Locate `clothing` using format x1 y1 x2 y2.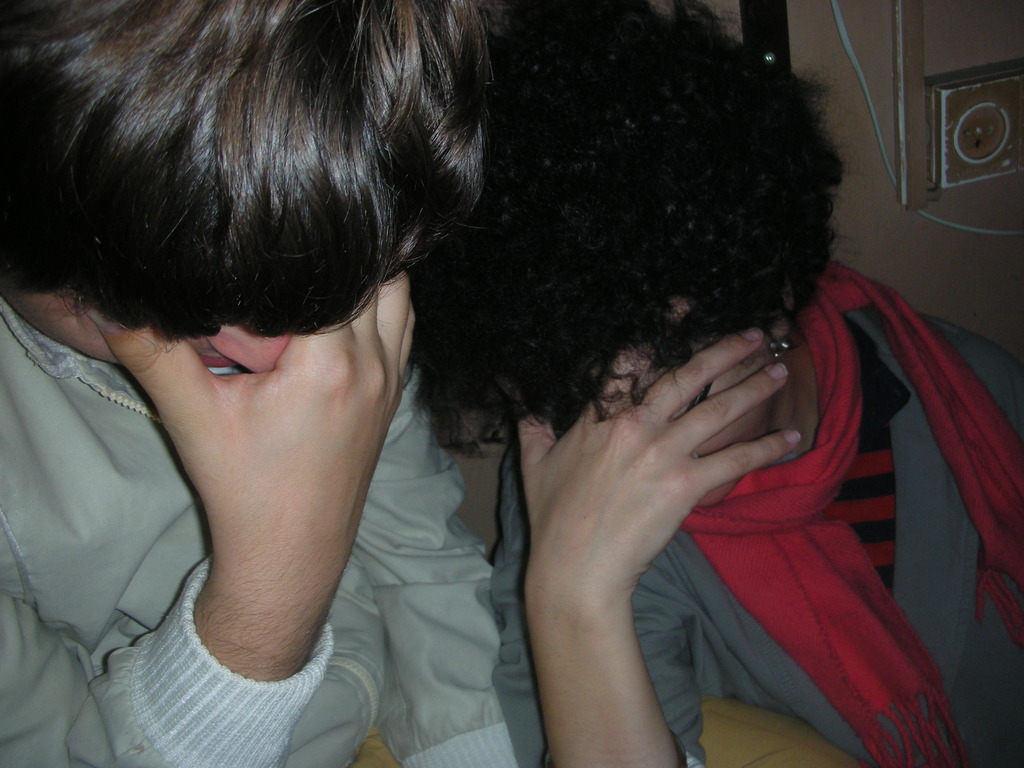
0 295 520 767.
